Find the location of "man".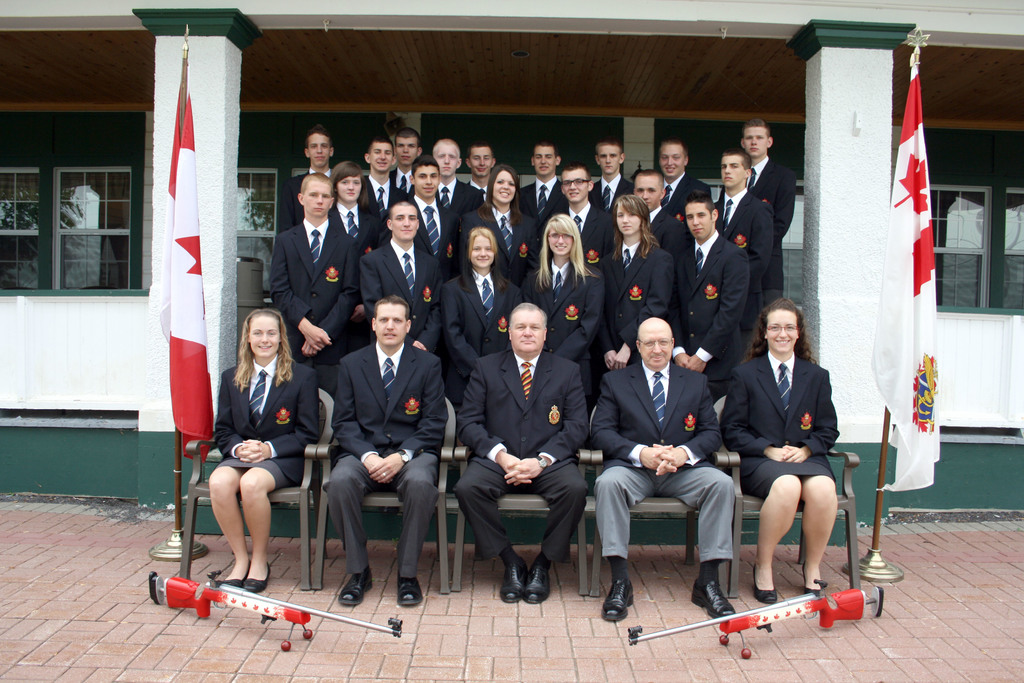
Location: rect(332, 293, 451, 604).
